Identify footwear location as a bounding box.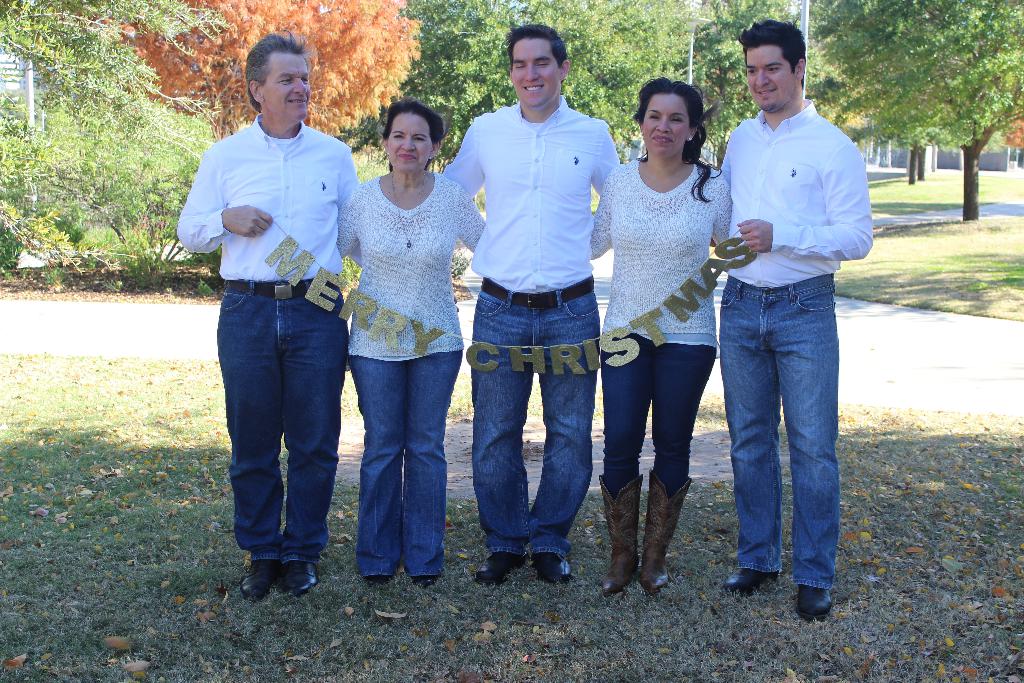
{"x1": 633, "y1": 477, "x2": 687, "y2": 596}.
